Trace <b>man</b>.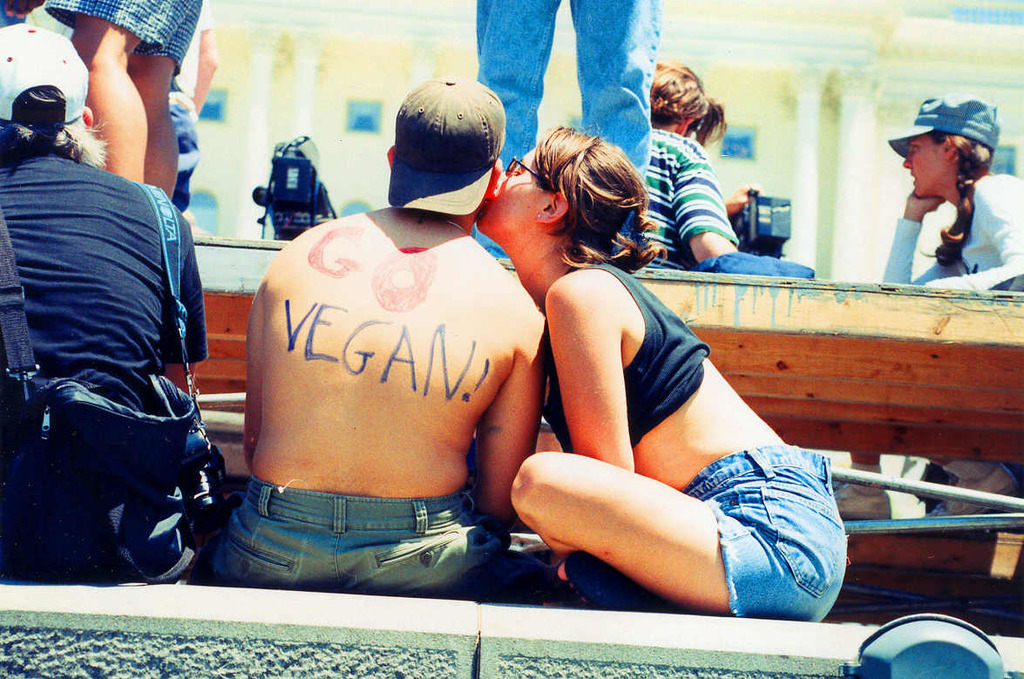
Traced to bbox=[473, 0, 663, 259].
